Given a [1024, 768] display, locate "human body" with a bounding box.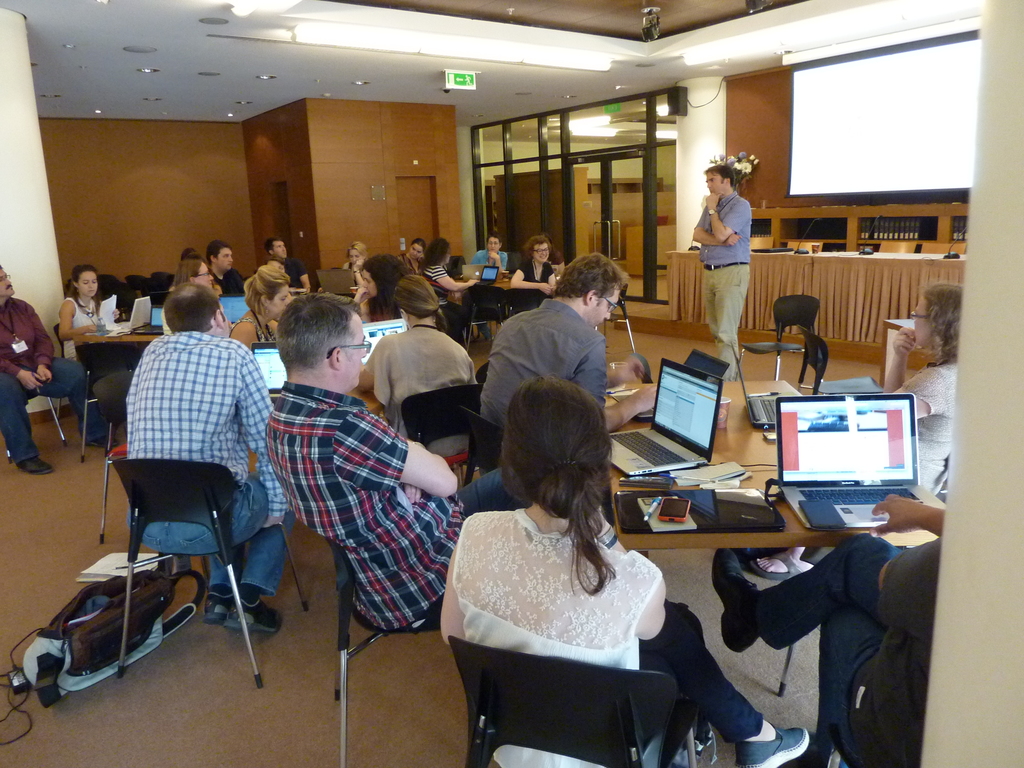
Located: [210,240,246,297].
